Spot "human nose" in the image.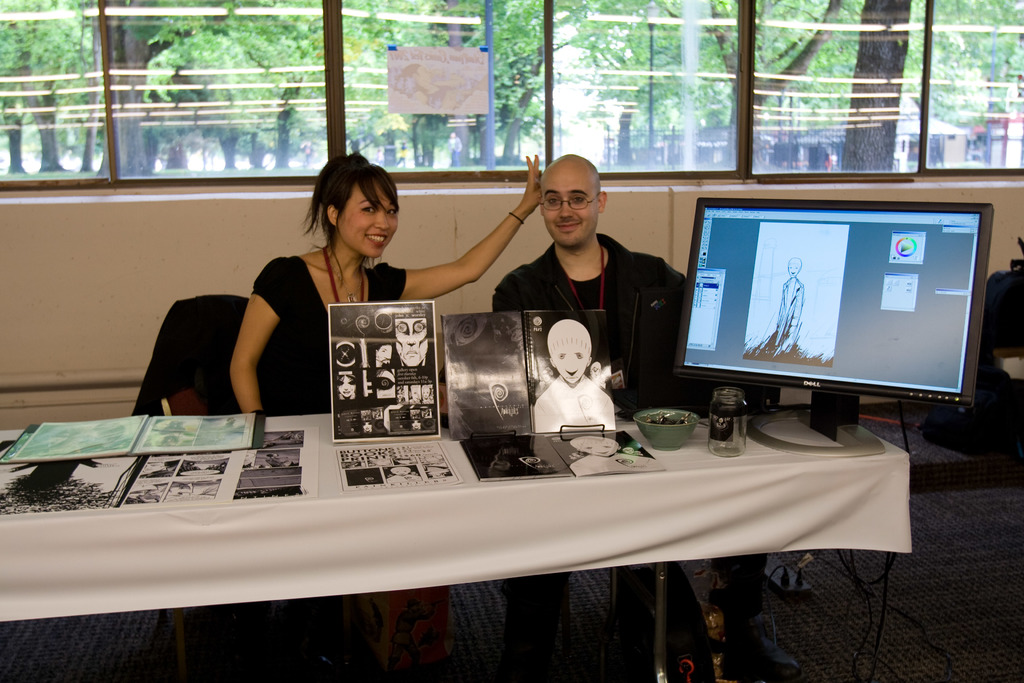
"human nose" found at box(369, 206, 389, 235).
